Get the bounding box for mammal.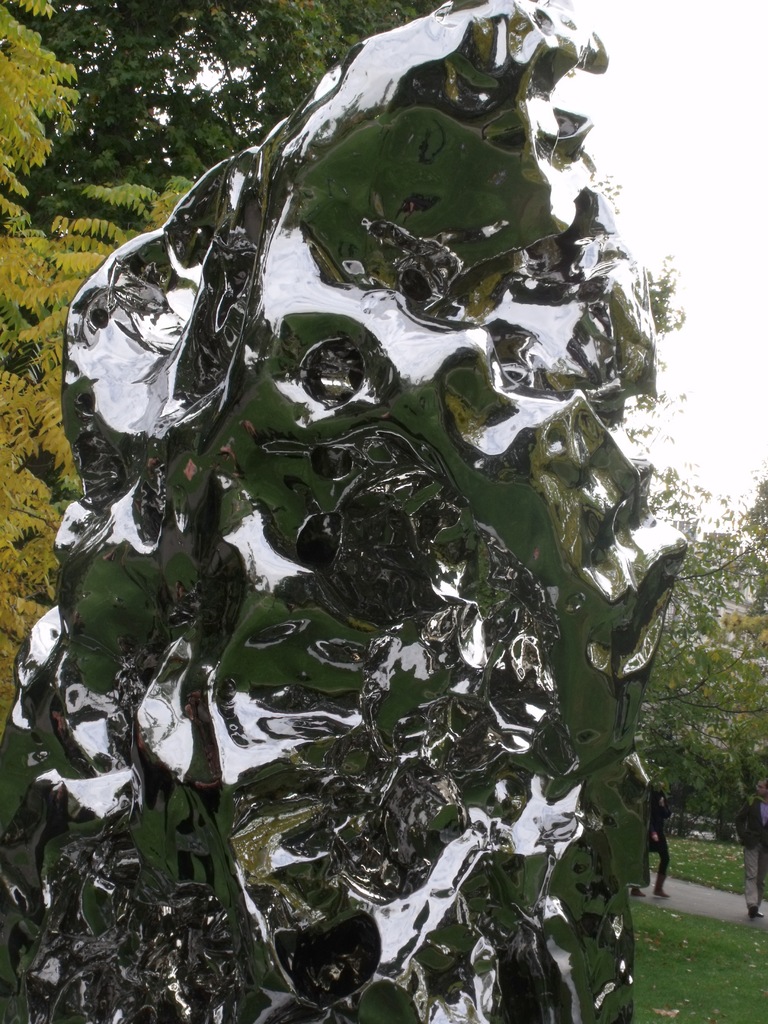
bbox(737, 776, 767, 920).
